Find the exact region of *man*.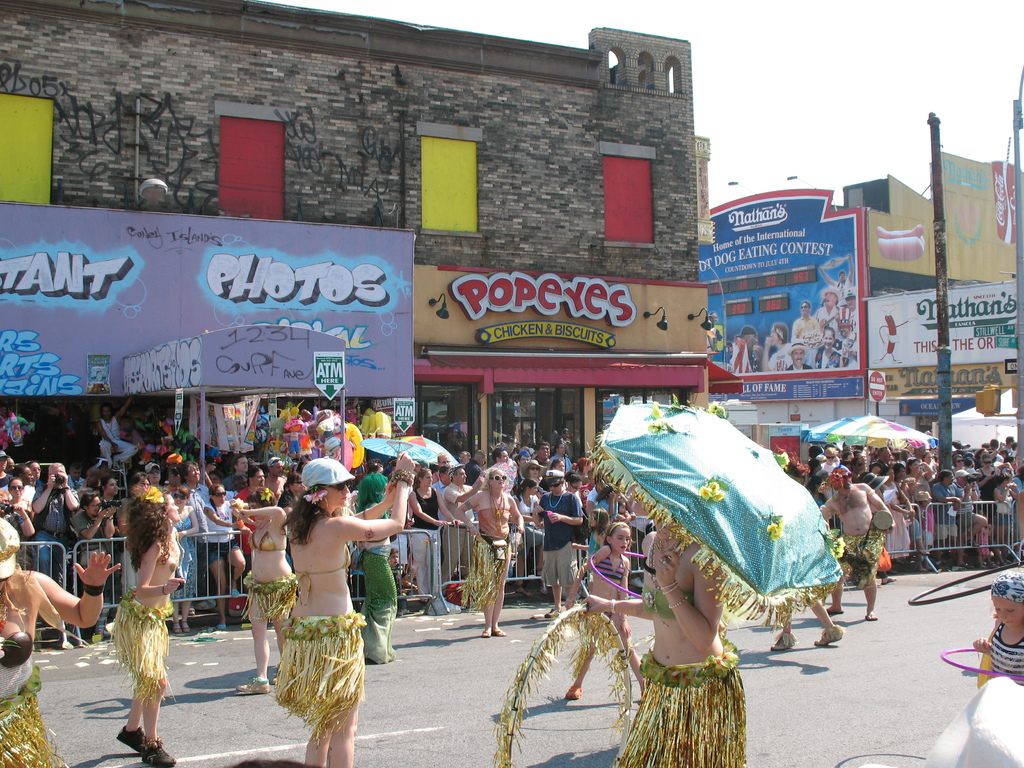
Exact region: bbox=[455, 448, 480, 483].
